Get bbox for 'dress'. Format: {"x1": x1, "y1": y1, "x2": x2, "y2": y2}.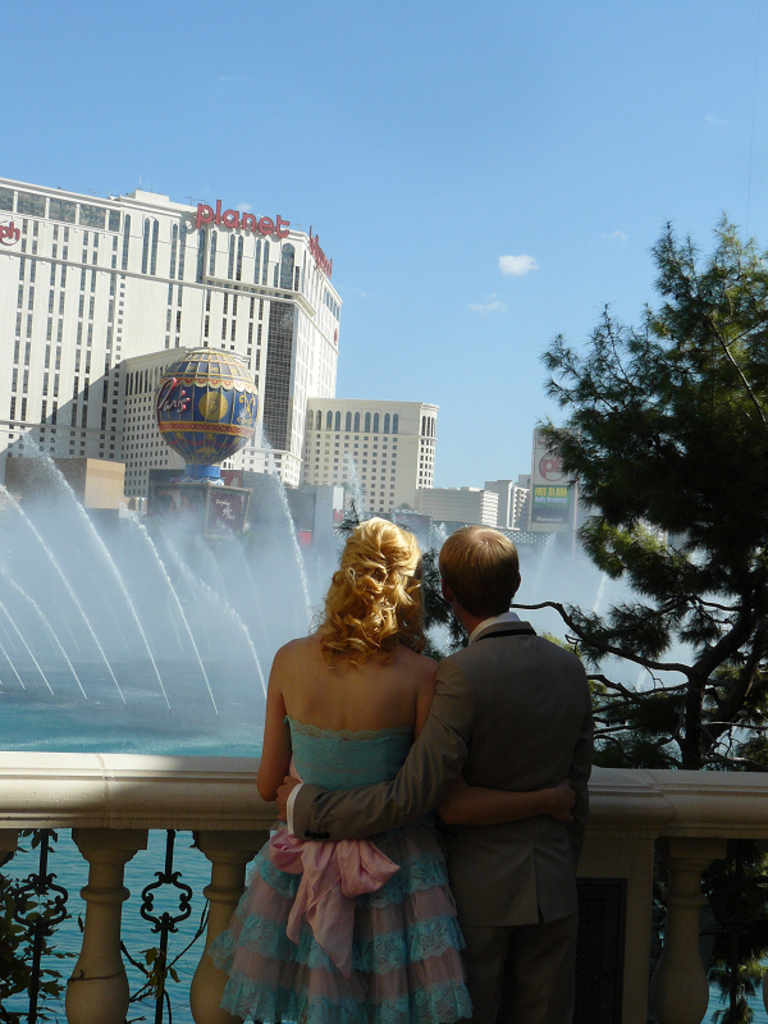
{"x1": 205, "y1": 710, "x2": 471, "y2": 1023}.
